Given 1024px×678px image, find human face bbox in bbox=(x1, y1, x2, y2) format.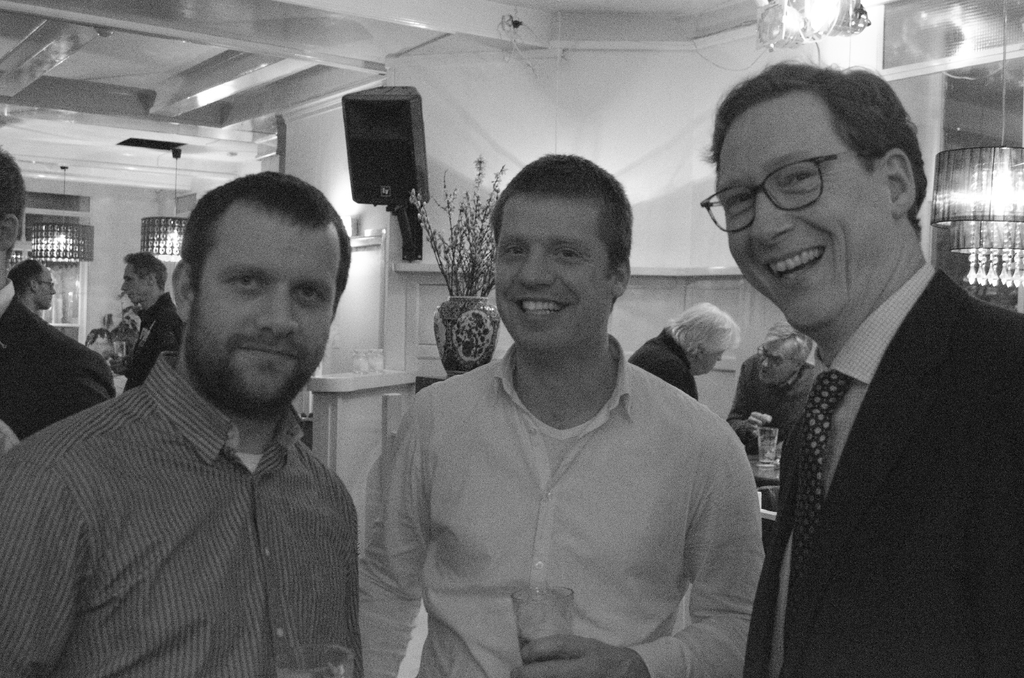
bbox=(758, 344, 790, 381).
